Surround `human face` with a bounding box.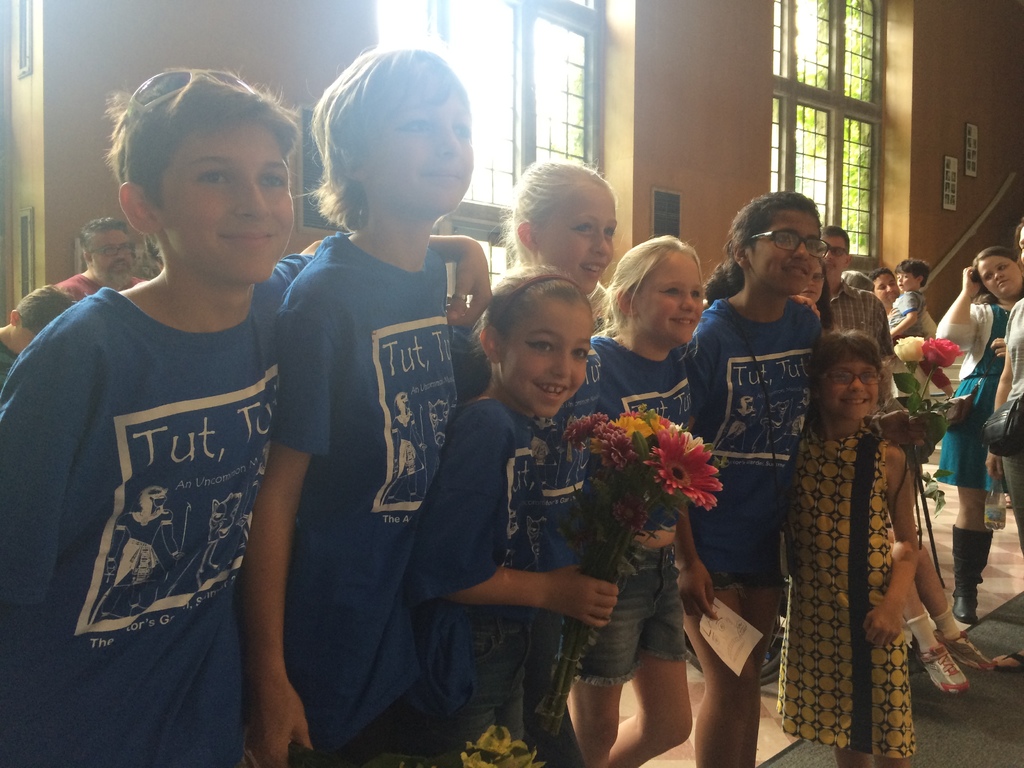
543 186 614 291.
